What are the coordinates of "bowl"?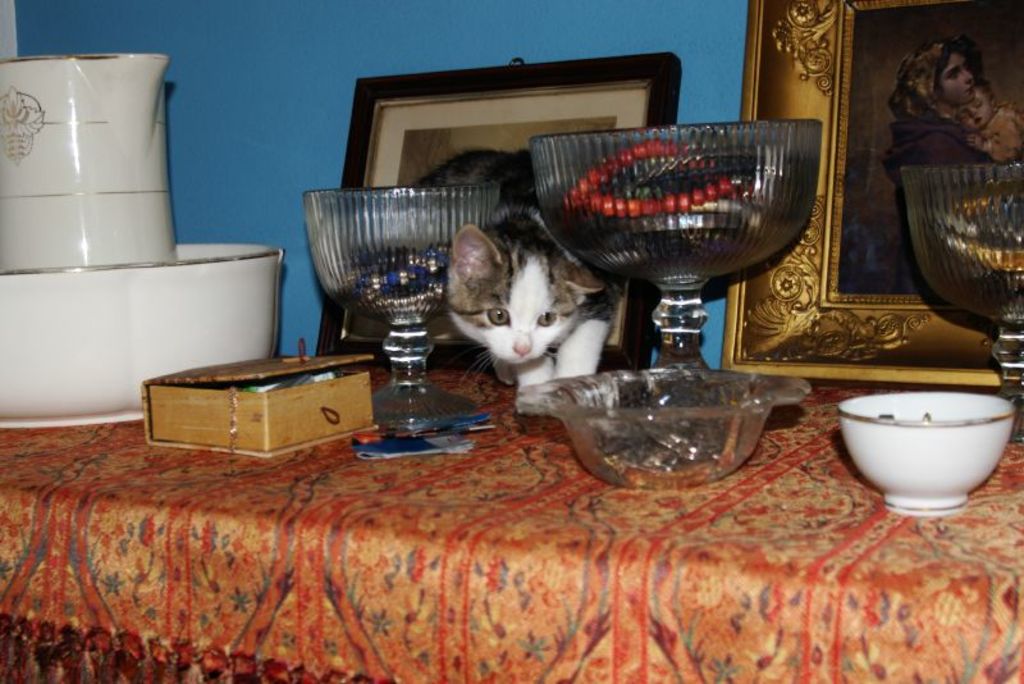
box(3, 240, 283, 430).
